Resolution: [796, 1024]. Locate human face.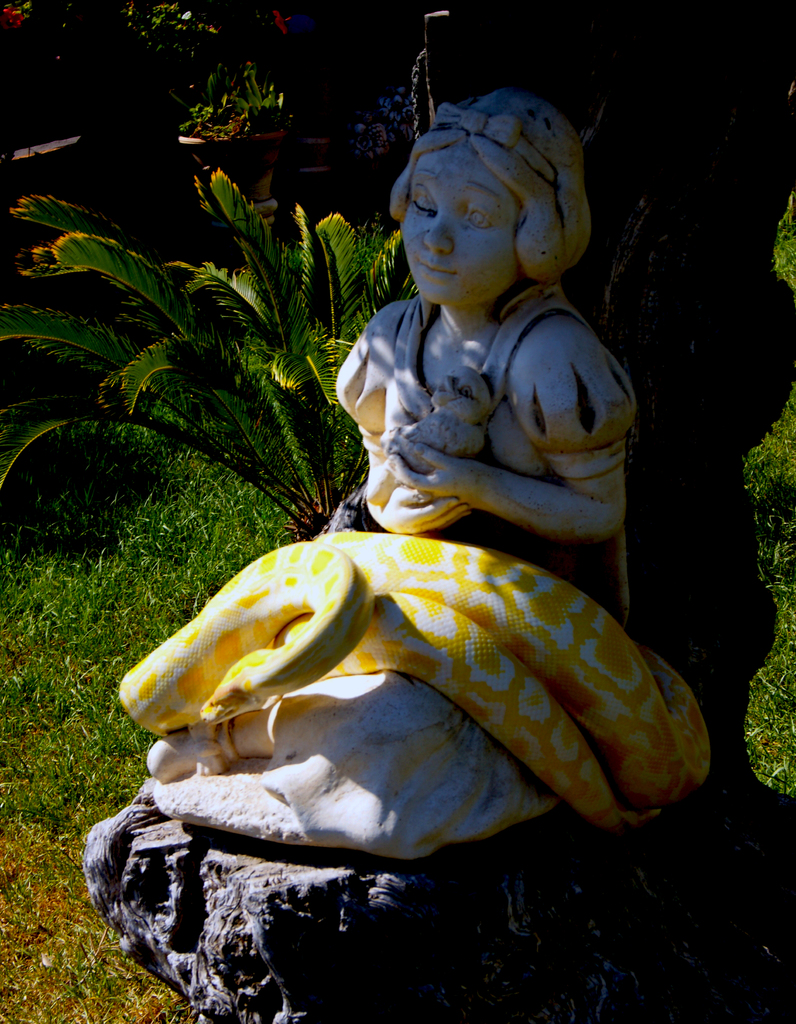
box=[406, 149, 516, 307].
